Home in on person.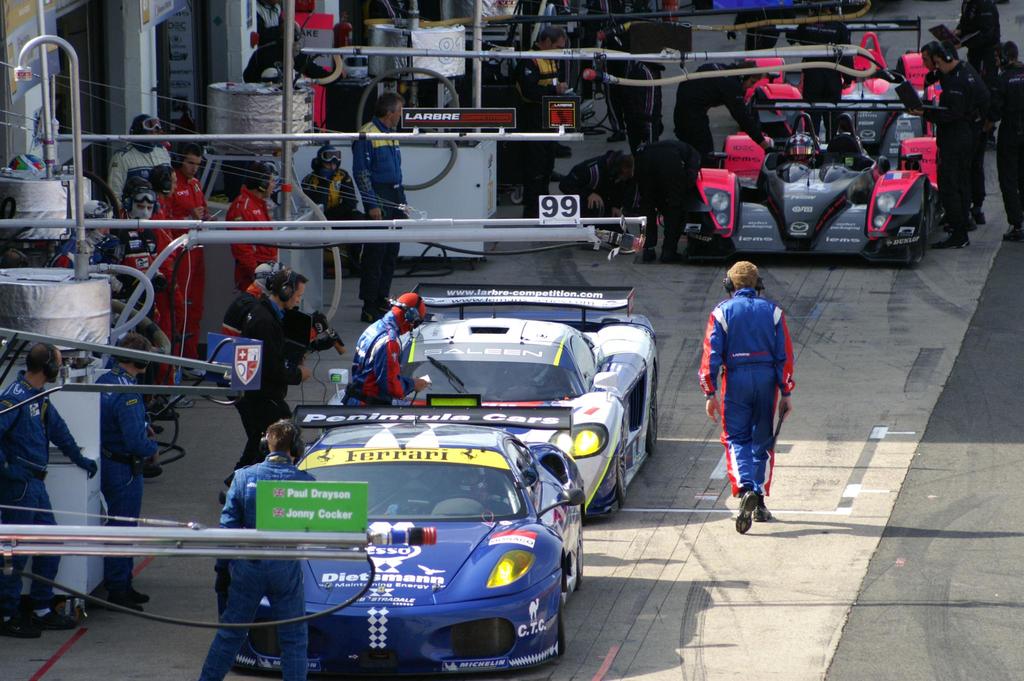
Homed in at (920, 41, 978, 230).
